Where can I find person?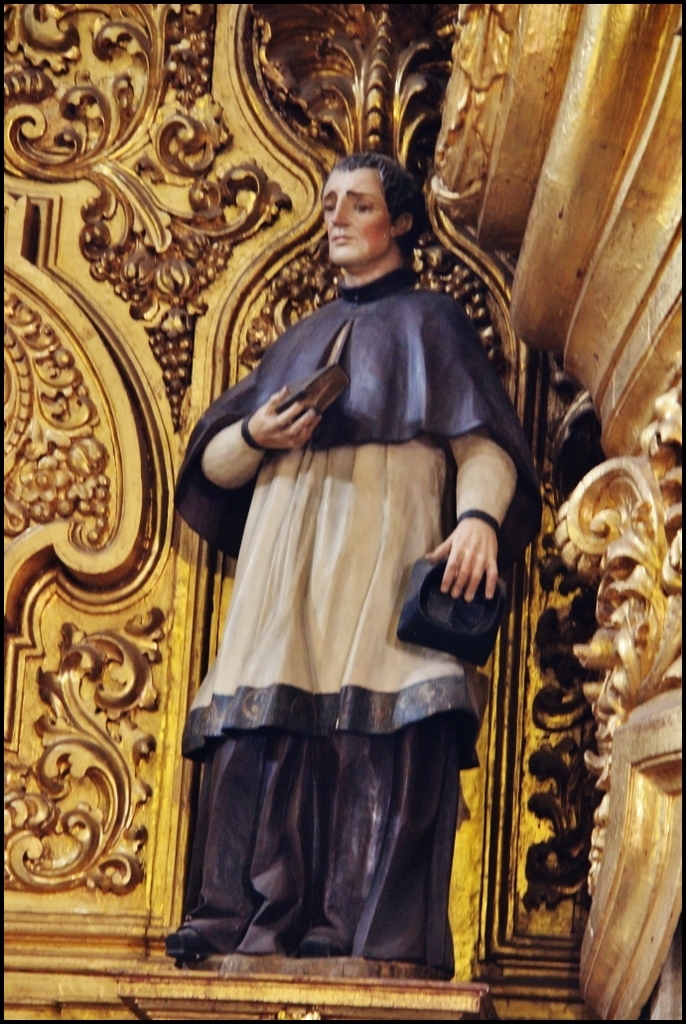
You can find it at crop(144, 129, 499, 1023).
